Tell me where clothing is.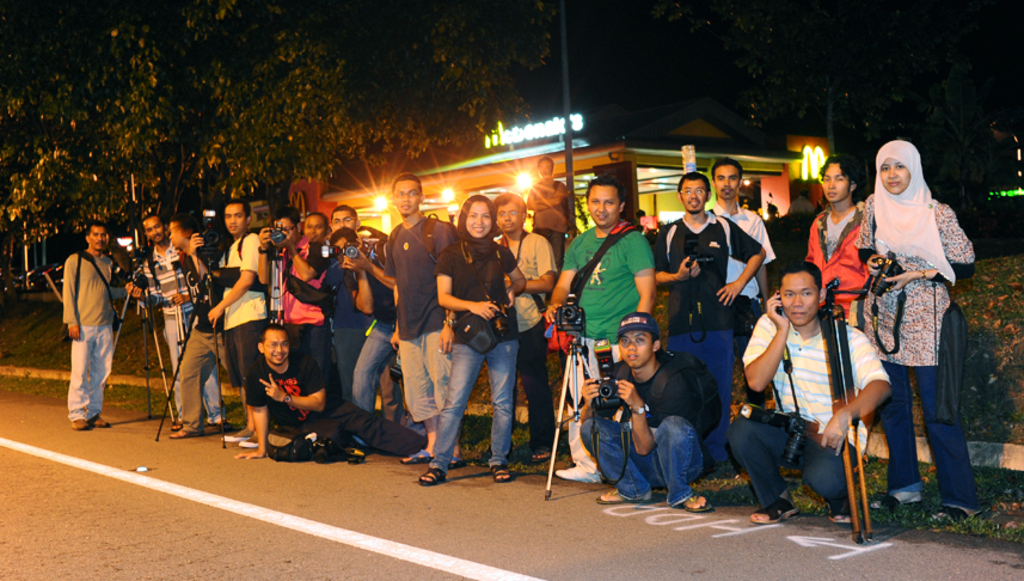
clothing is at [x1=179, y1=238, x2=252, y2=423].
